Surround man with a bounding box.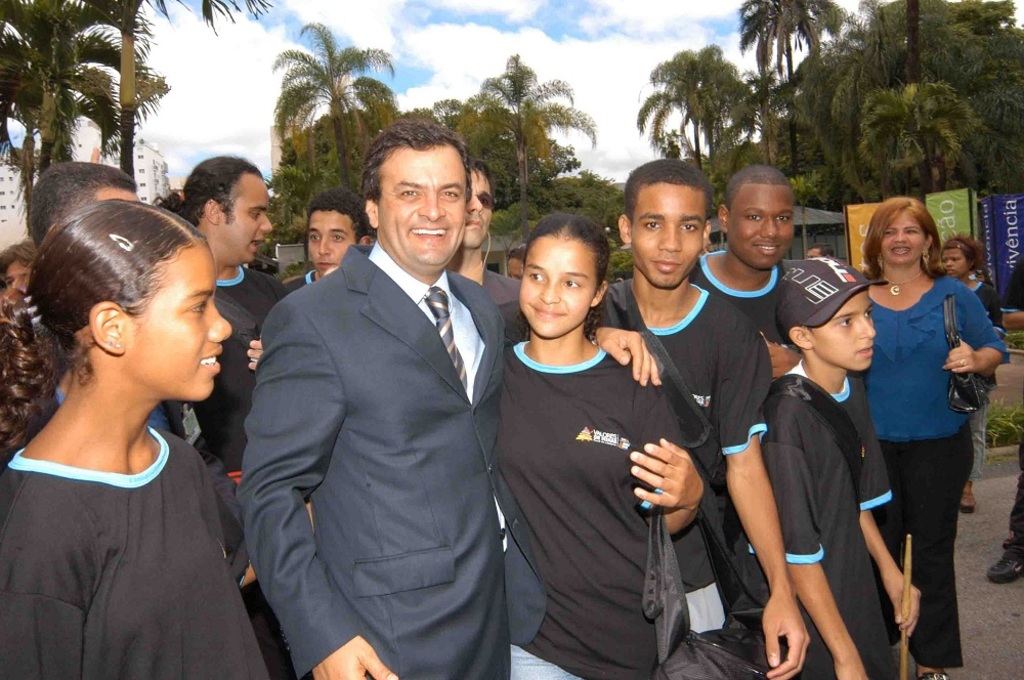
locate(25, 157, 184, 444).
